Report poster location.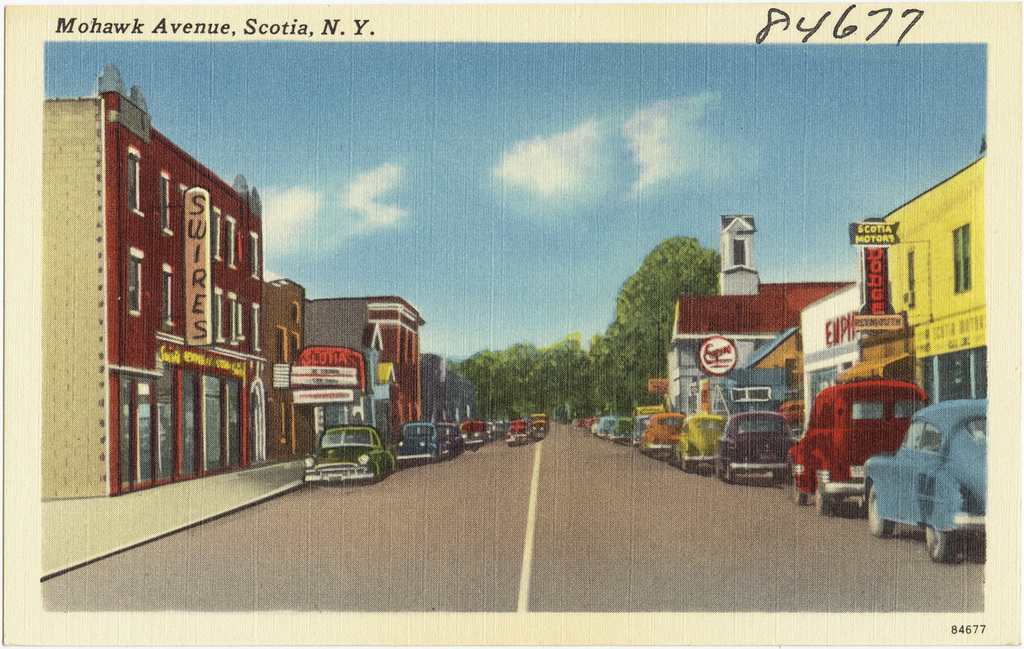
Report: {"left": 3, "top": 0, "right": 1023, "bottom": 648}.
